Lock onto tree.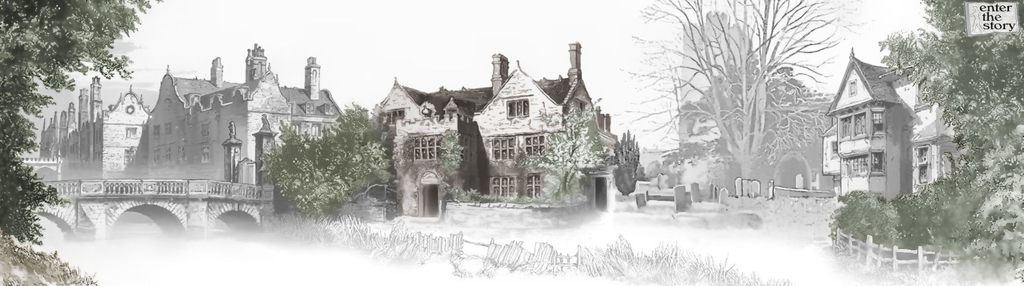
Locked: Rect(0, 0, 158, 241).
